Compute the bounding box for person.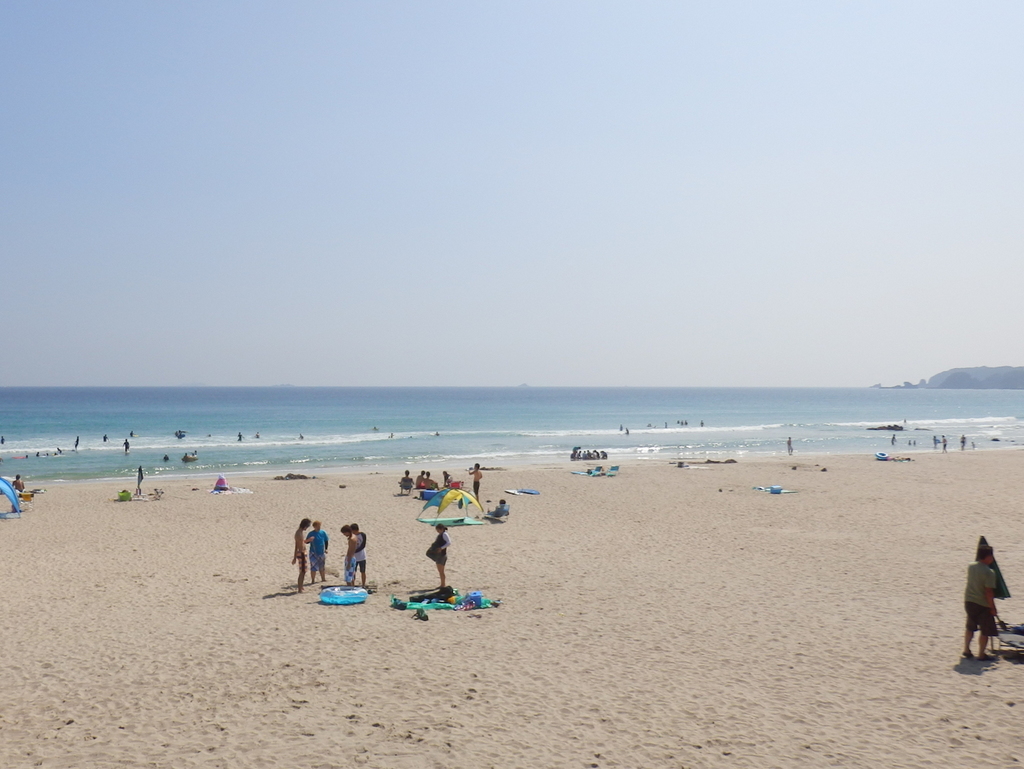
12 477 22 491.
